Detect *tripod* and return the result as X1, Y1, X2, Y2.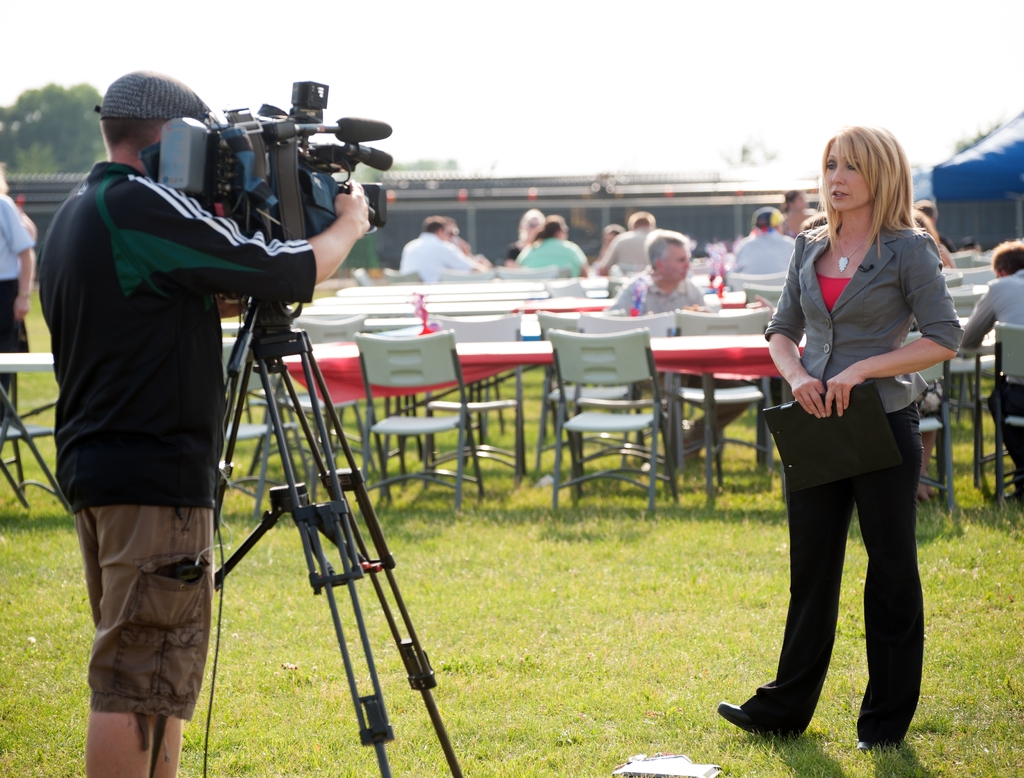
150, 295, 461, 777.
